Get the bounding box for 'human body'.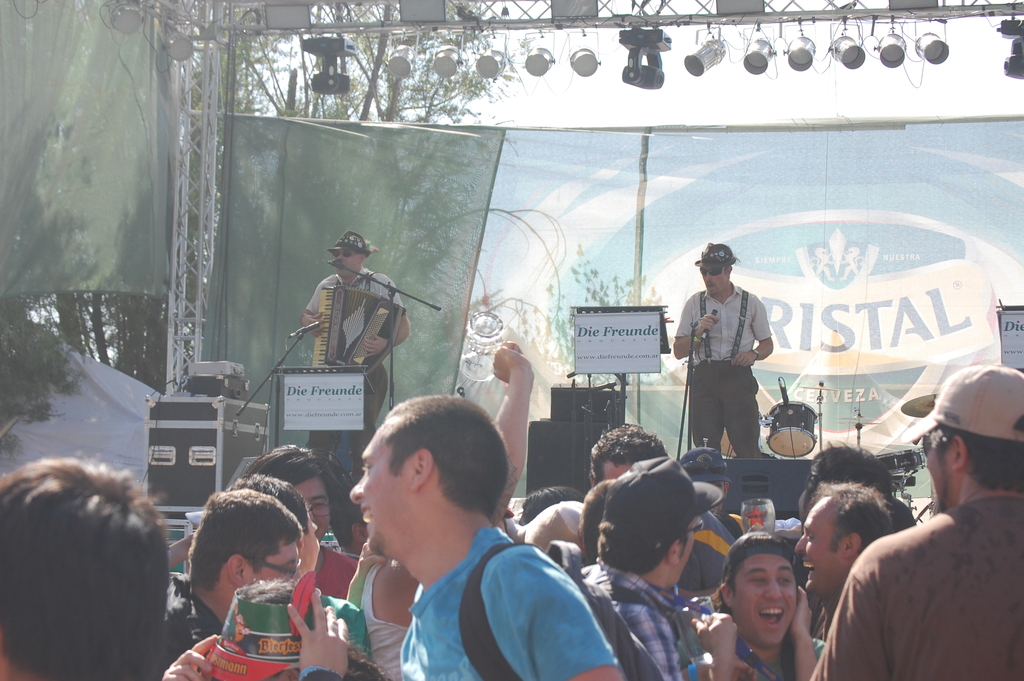
x1=299 y1=263 x2=412 y2=488.
